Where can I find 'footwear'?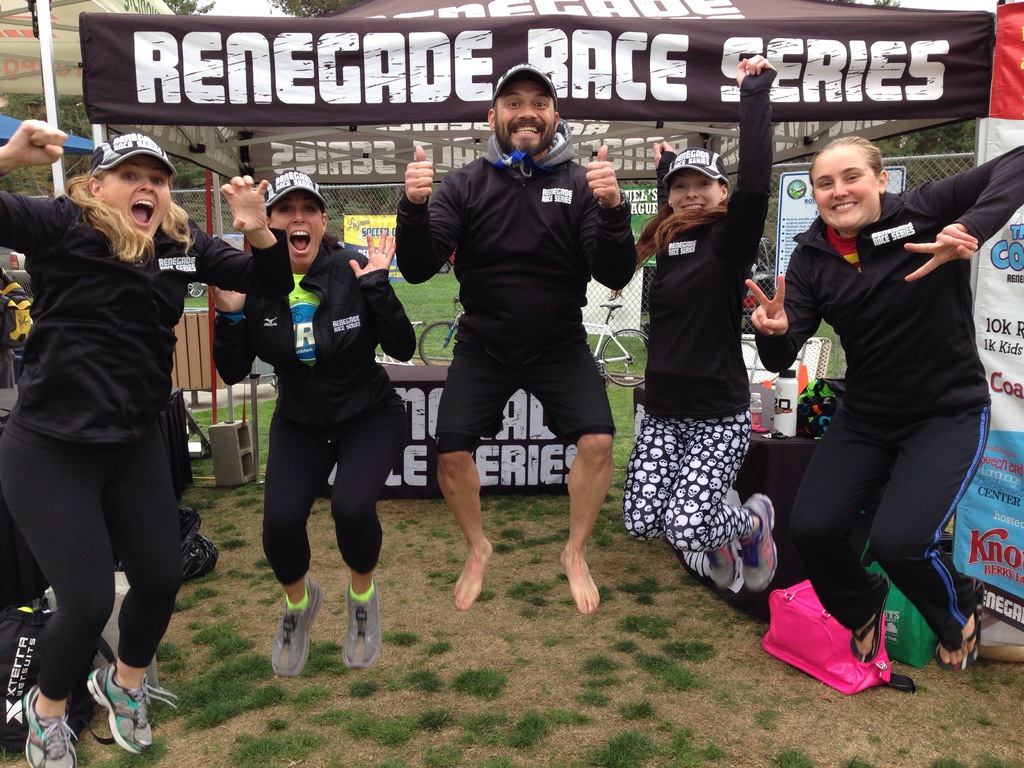
You can find it at left=275, top=577, right=322, bottom=678.
